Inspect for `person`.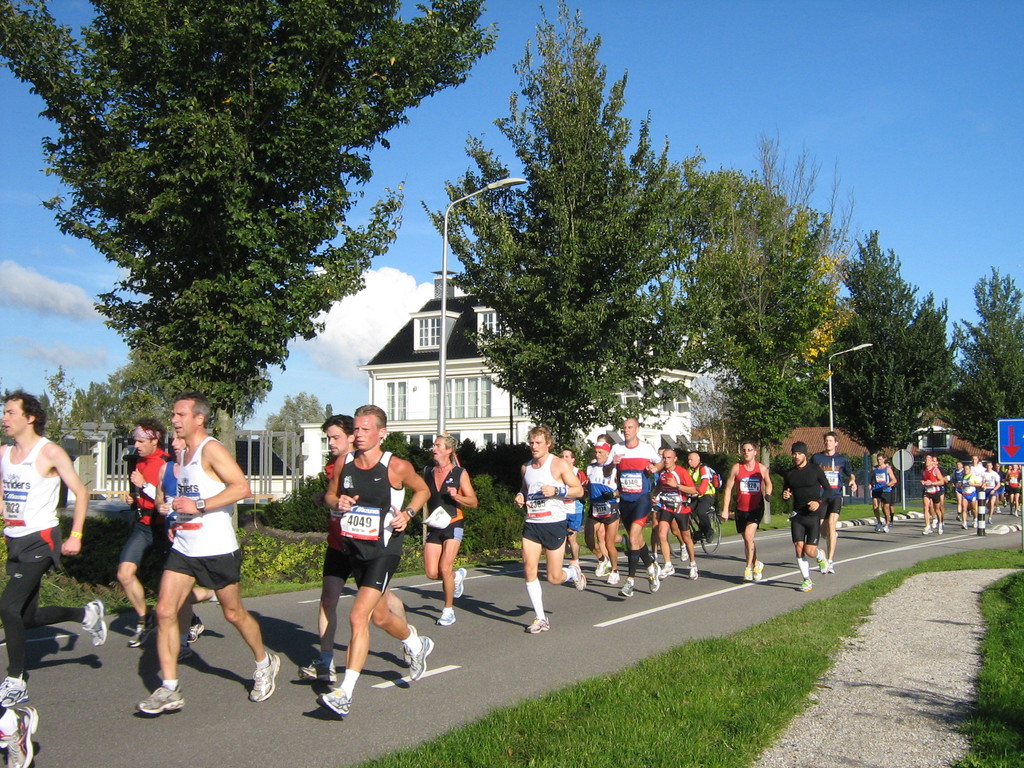
Inspection: <region>1011, 465, 1023, 515</region>.
